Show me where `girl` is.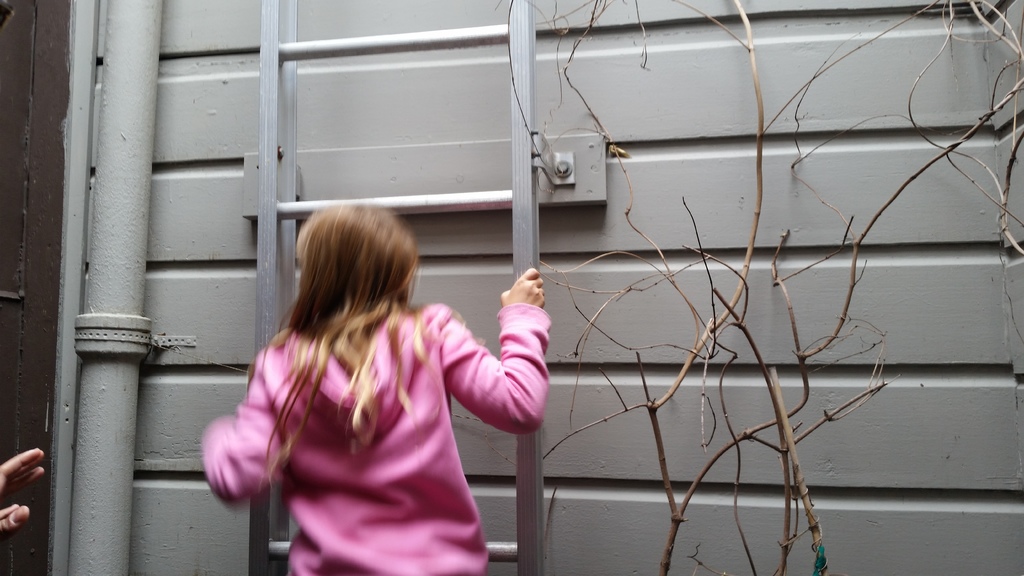
`girl` is at l=200, t=200, r=554, b=575.
